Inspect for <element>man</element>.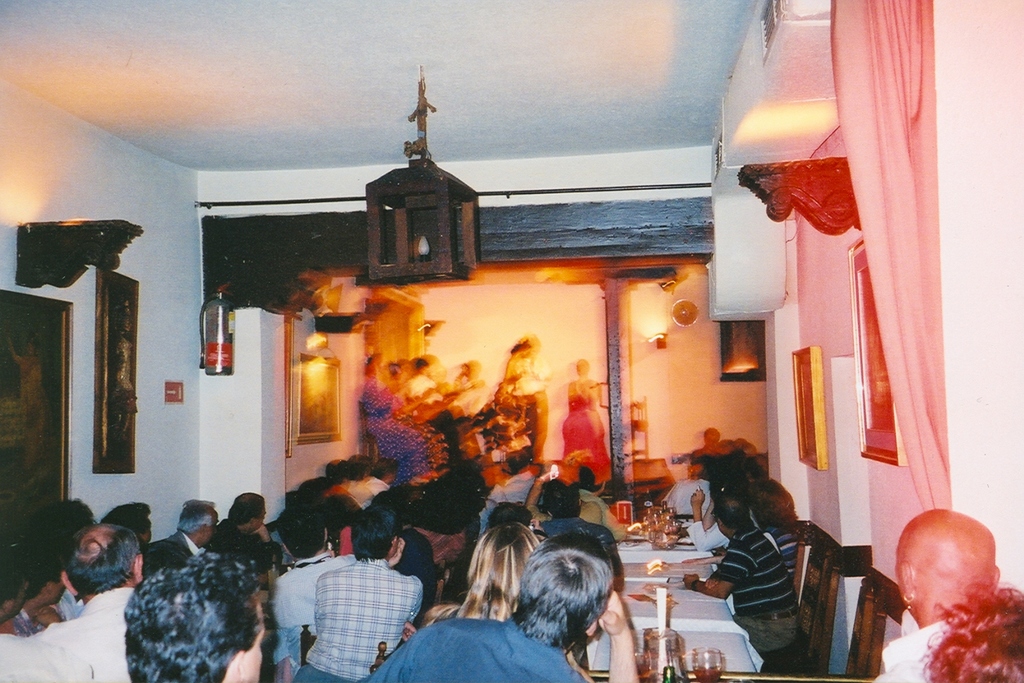
Inspection: box(687, 460, 800, 653).
